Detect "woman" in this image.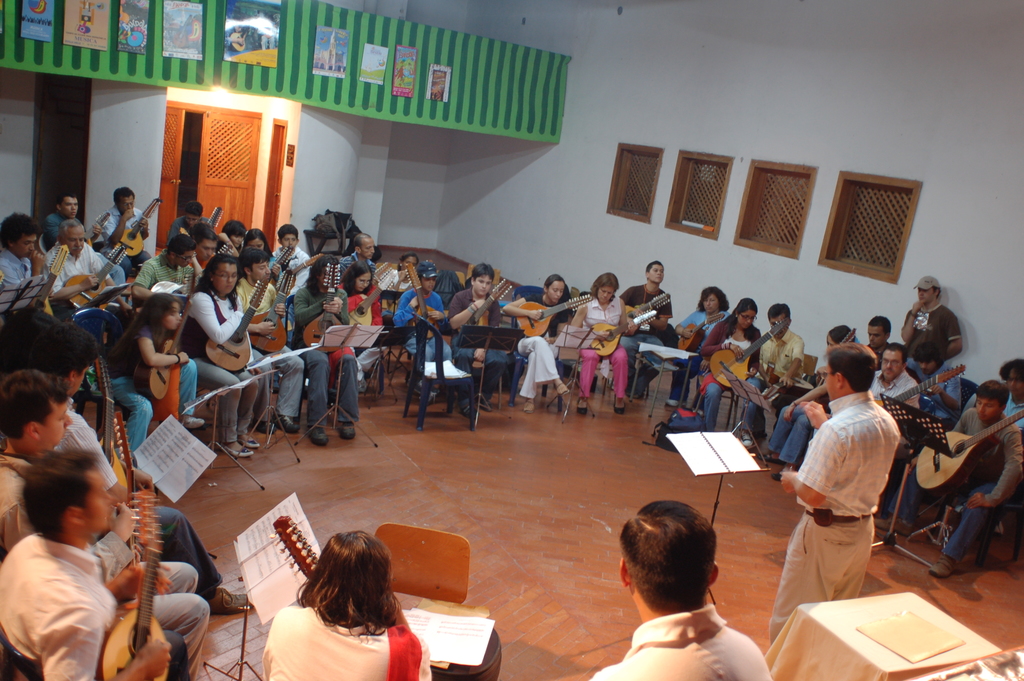
Detection: (699, 286, 761, 432).
